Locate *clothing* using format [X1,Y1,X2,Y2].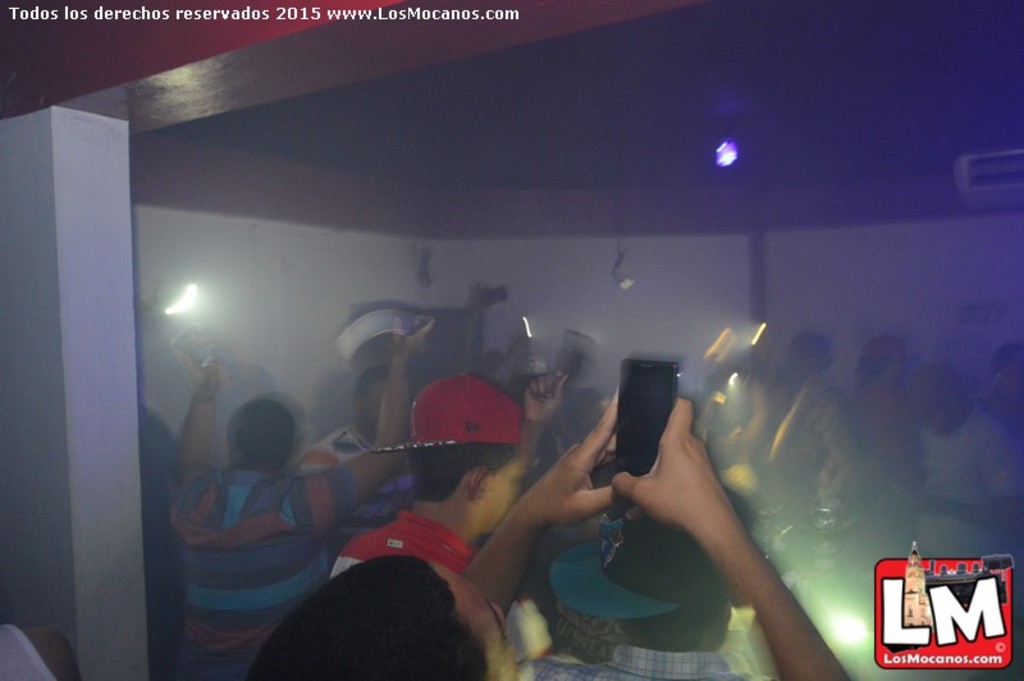
[330,507,479,572].
